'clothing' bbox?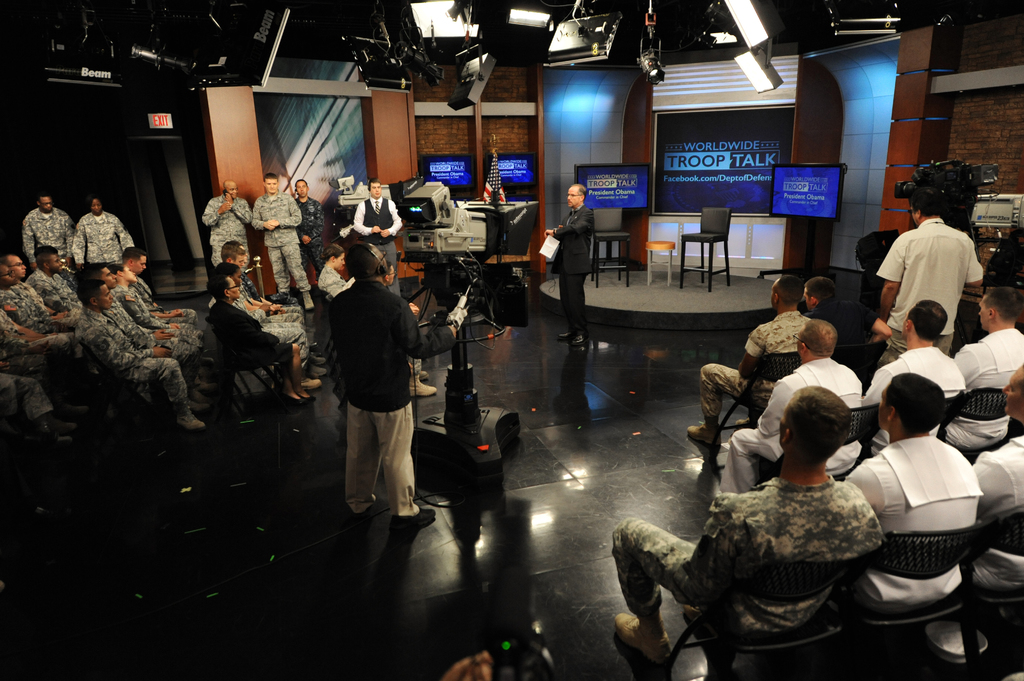
locate(861, 202, 982, 363)
